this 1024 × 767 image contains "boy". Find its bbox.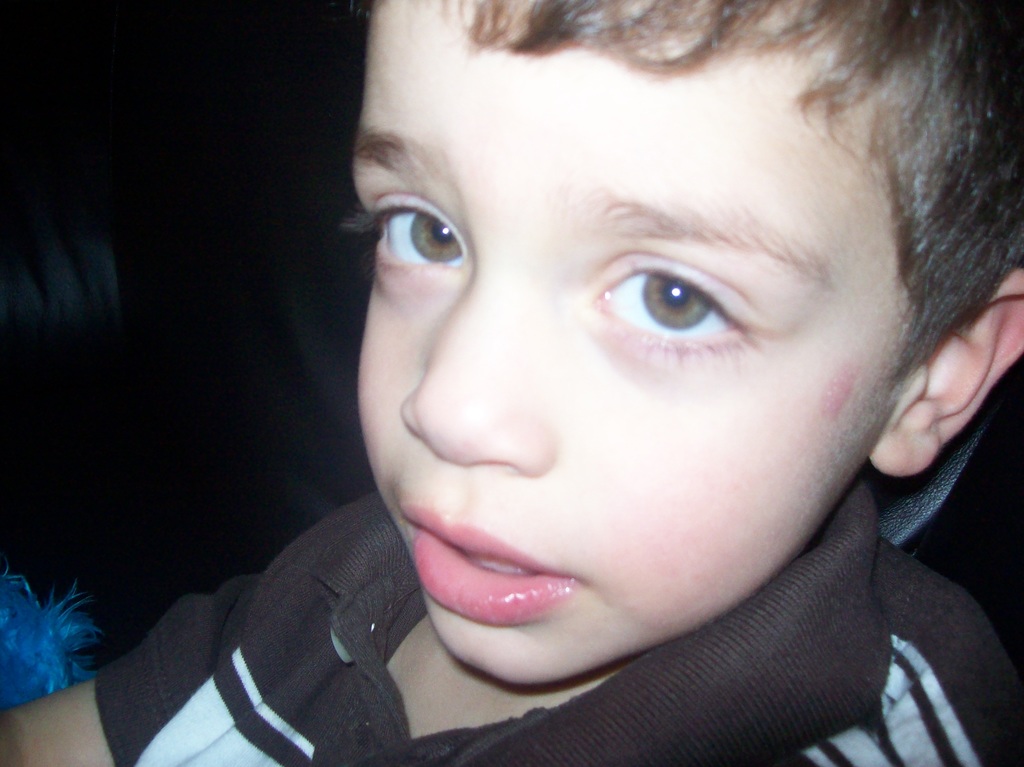
<bbox>111, 0, 1012, 759</bbox>.
